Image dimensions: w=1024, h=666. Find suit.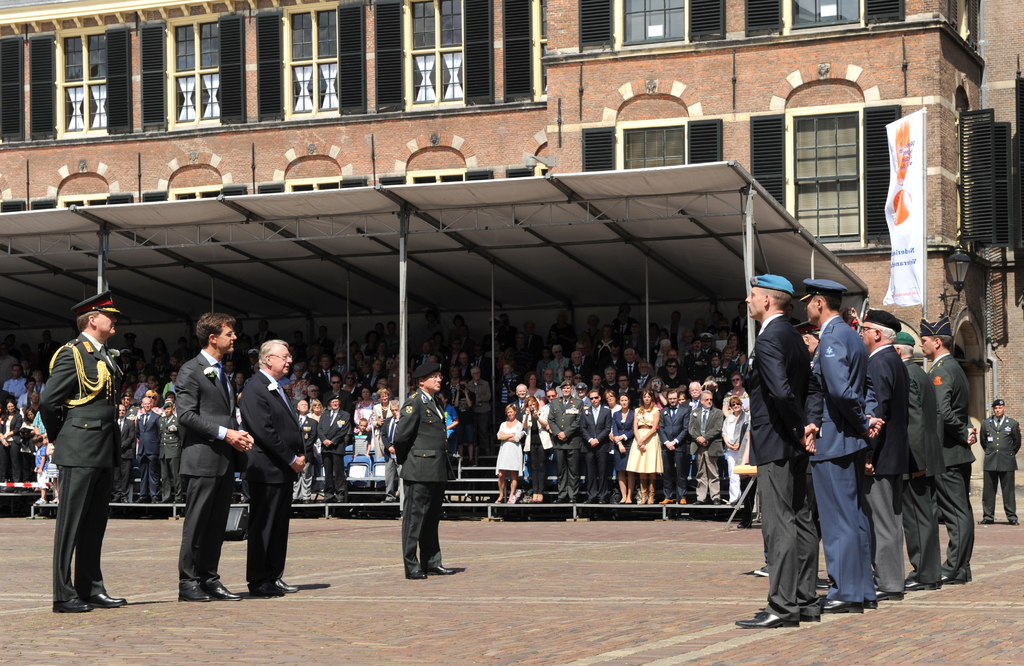
select_region(163, 327, 253, 592).
